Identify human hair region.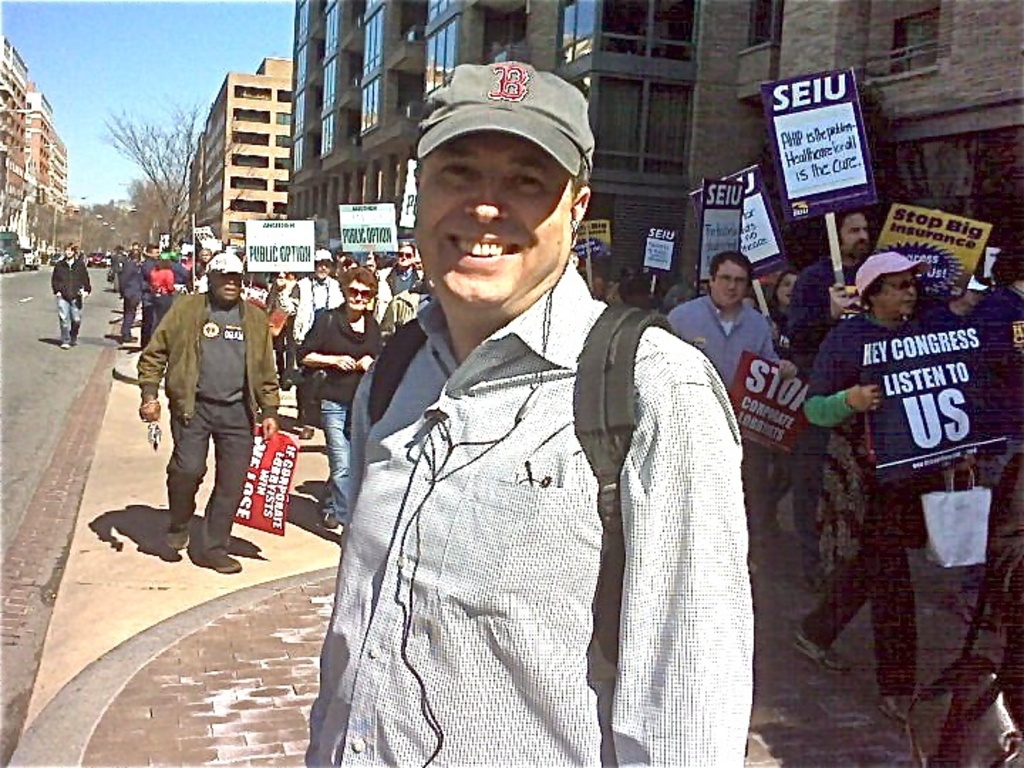
Region: (334, 263, 377, 293).
